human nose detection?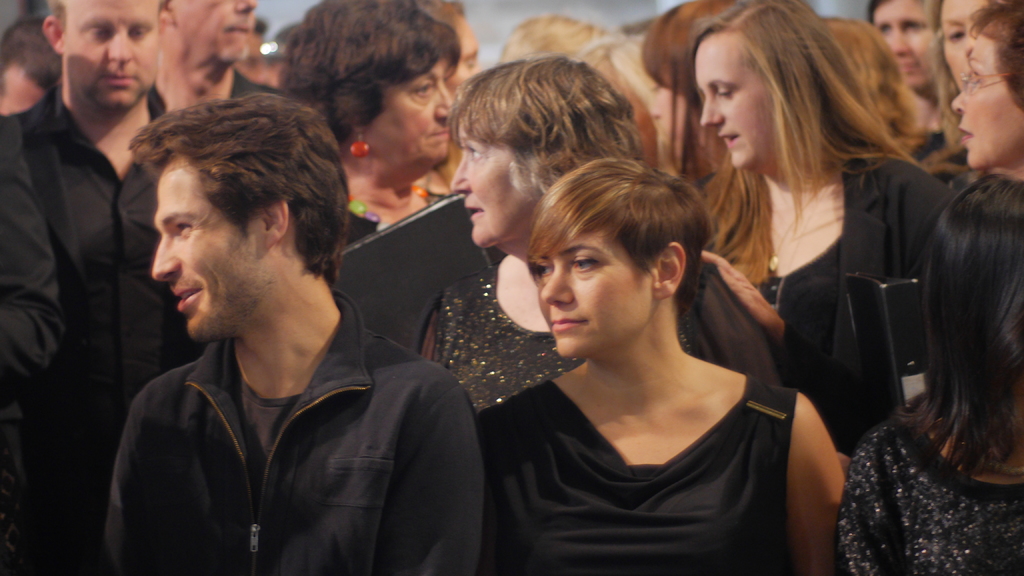
(left=699, top=93, right=725, bottom=124)
